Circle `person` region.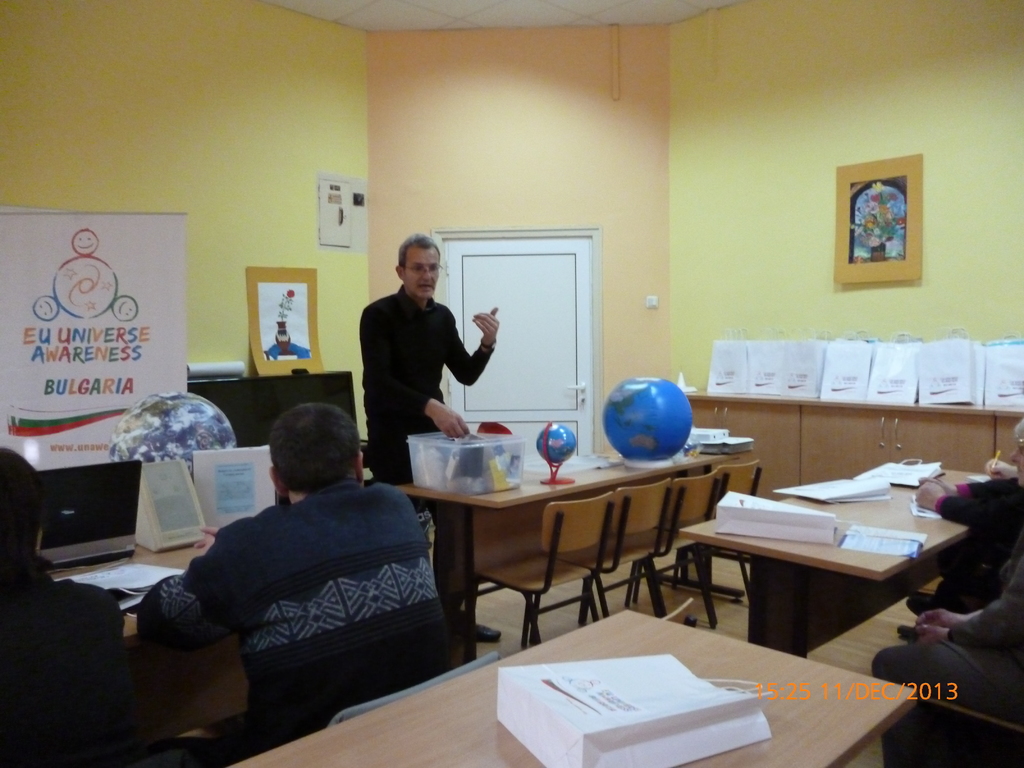
Region: rect(986, 452, 1017, 477).
